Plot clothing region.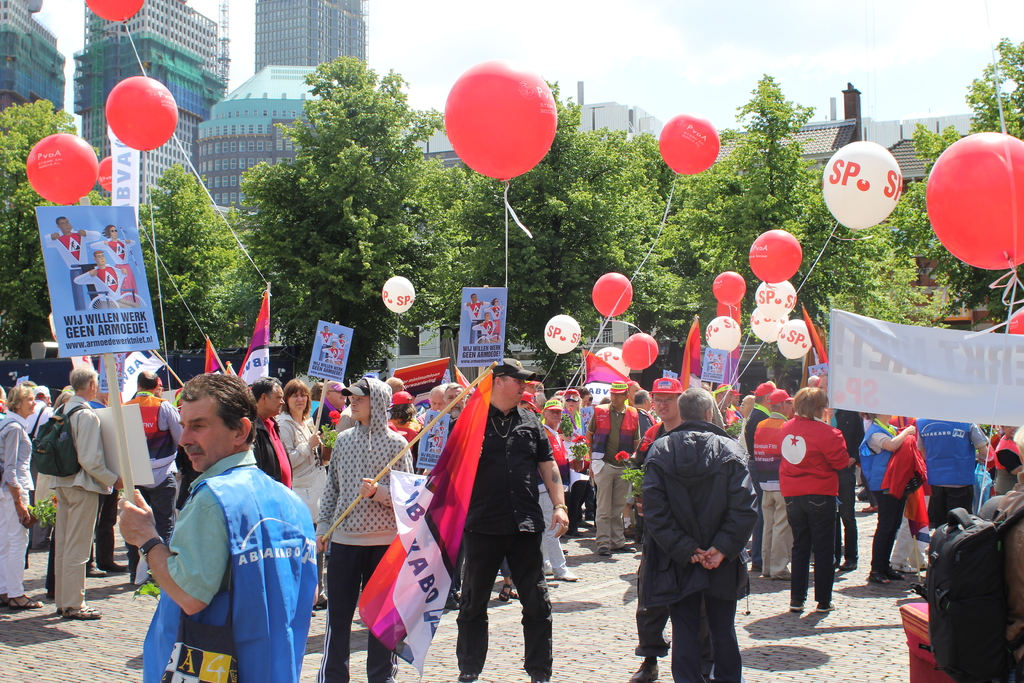
Plotted at bbox=(589, 414, 595, 420).
